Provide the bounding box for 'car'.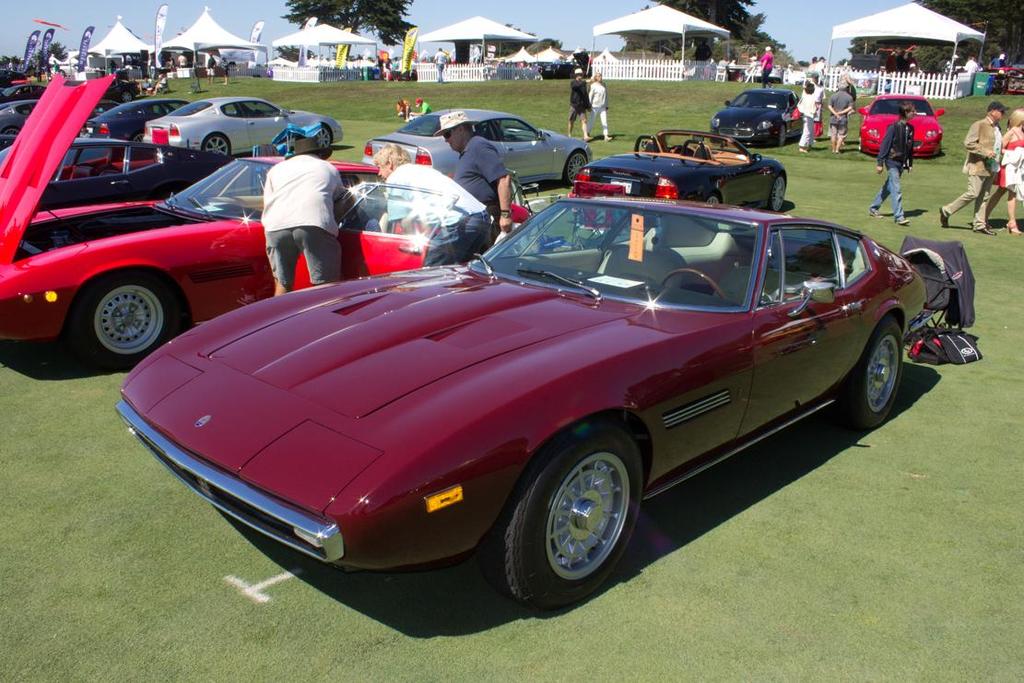
box(857, 95, 945, 156).
